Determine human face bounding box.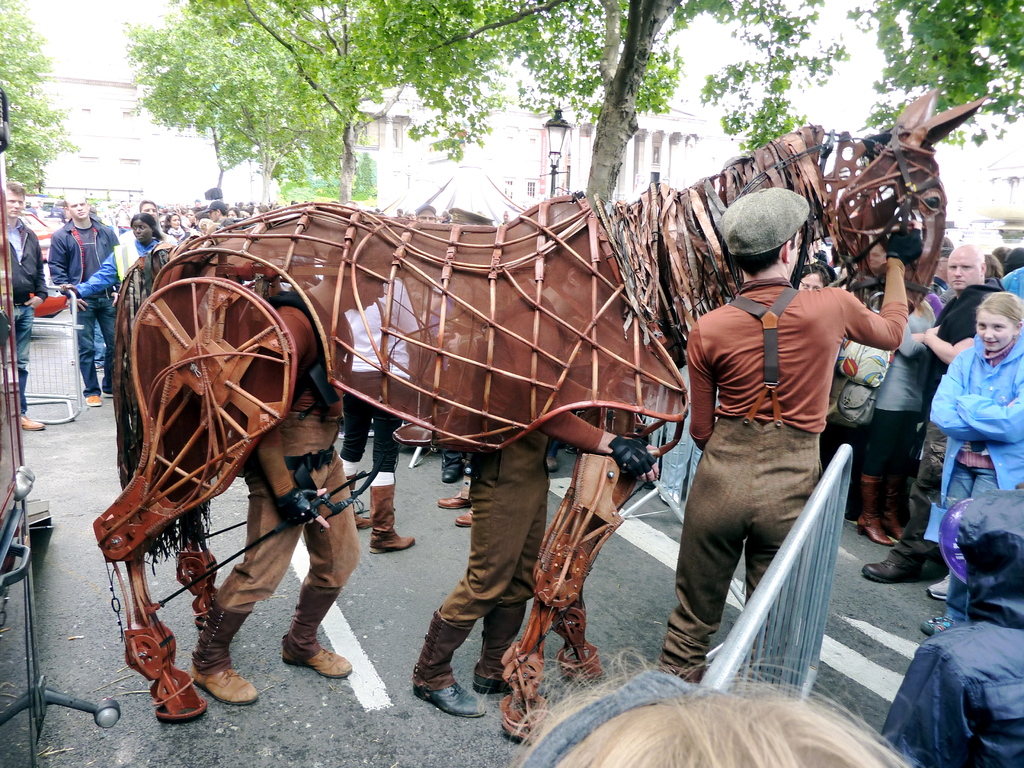
Determined: l=133, t=222, r=153, b=243.
